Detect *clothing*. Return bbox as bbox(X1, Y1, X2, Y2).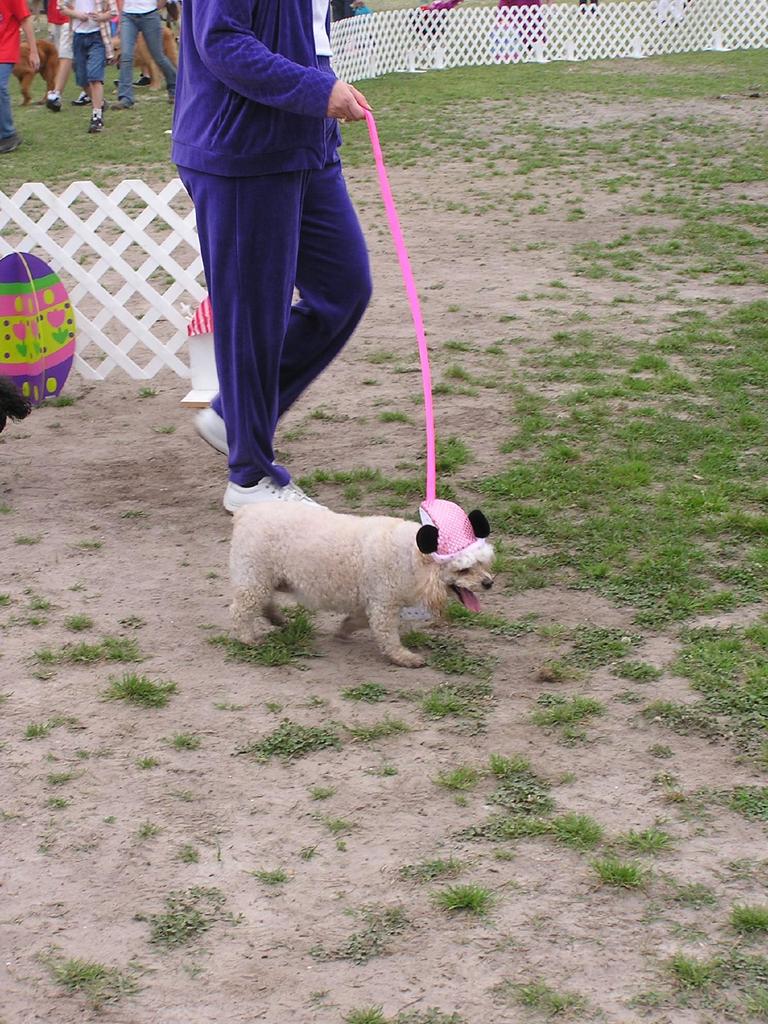
bbox(491, 0, 548, 51).
